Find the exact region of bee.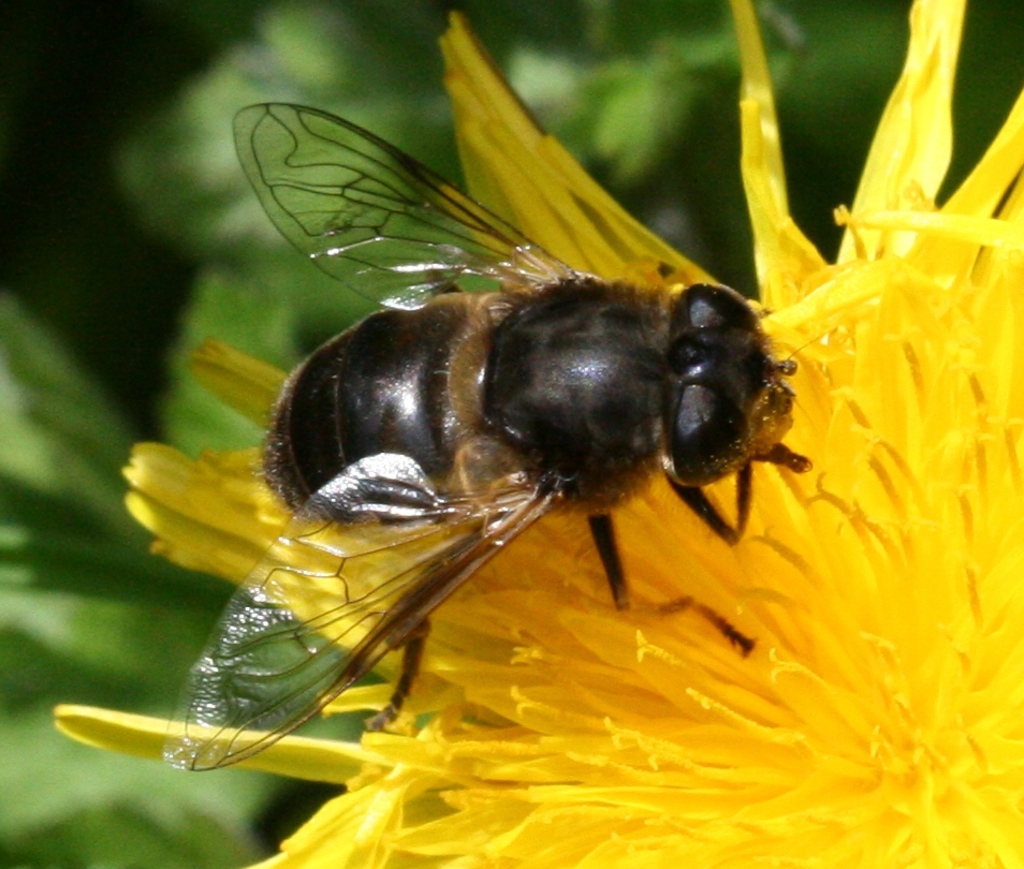
Exact region: bbox=(159, 101, 806, 769).
